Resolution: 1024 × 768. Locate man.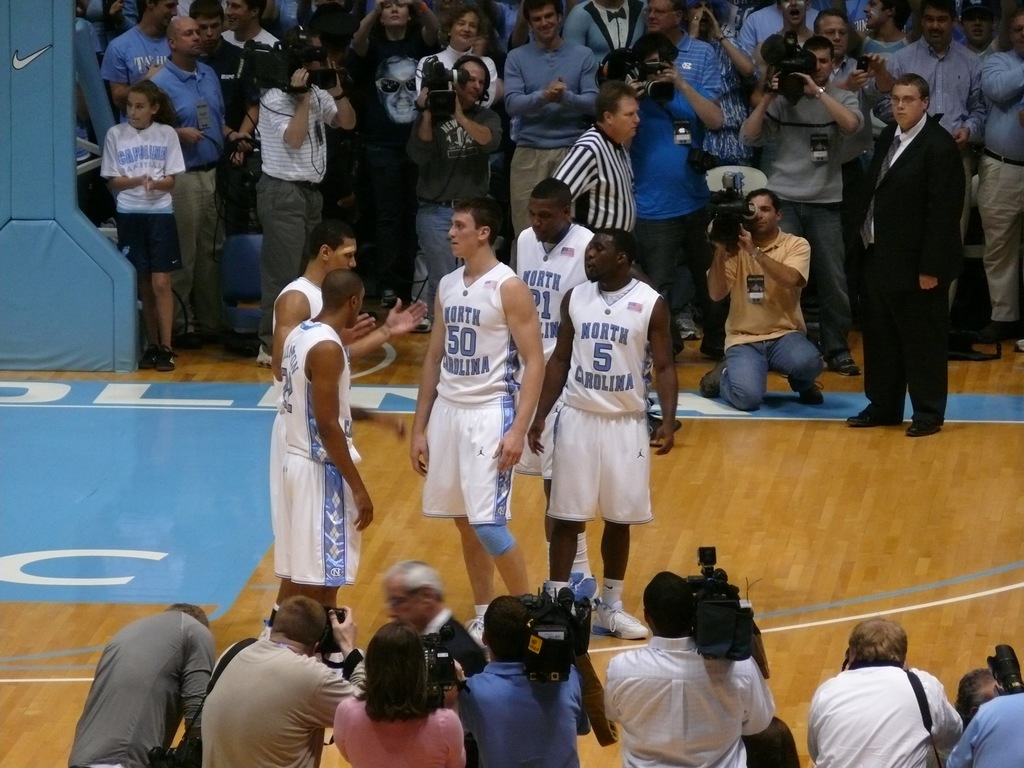
(410, 61, 504, 307).
